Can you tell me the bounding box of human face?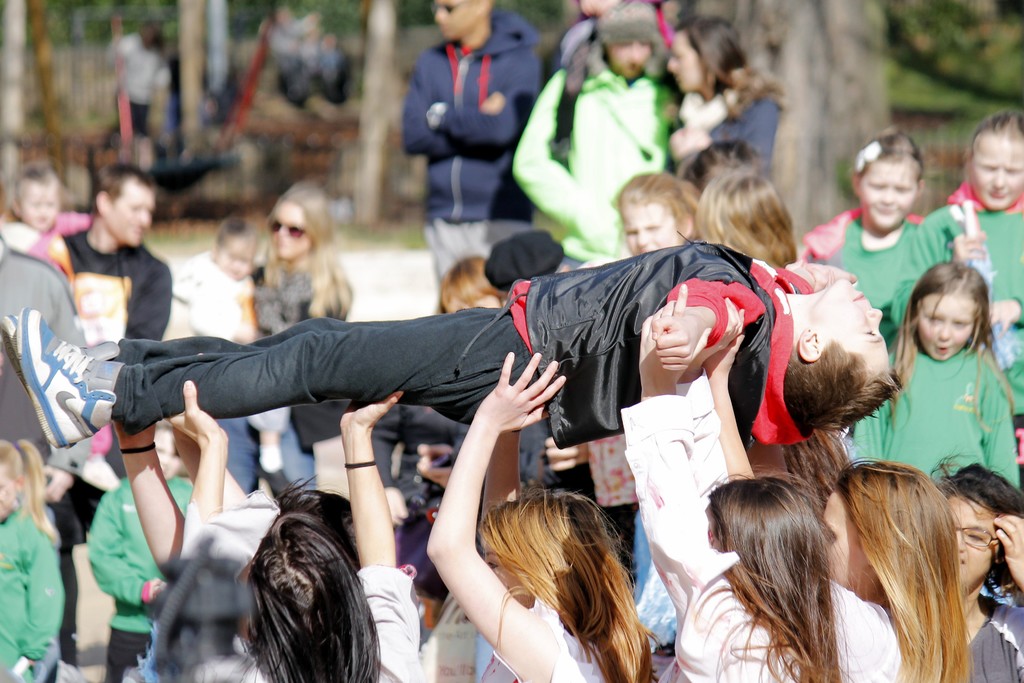
[109,185,159,243].
